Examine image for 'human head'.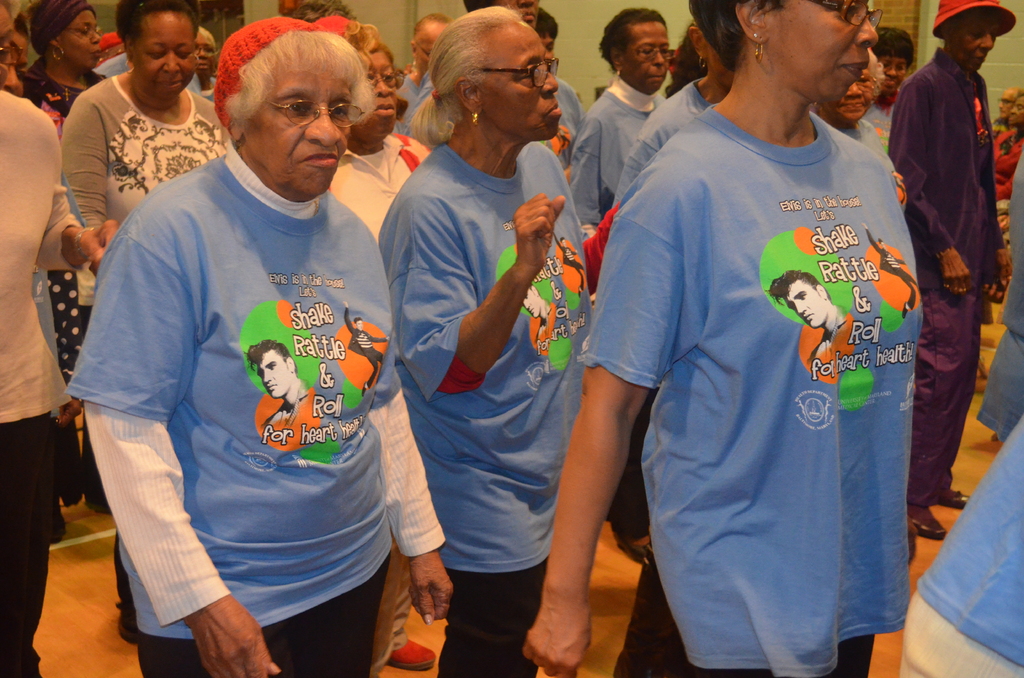
Examination result: (711,9,897,116).
